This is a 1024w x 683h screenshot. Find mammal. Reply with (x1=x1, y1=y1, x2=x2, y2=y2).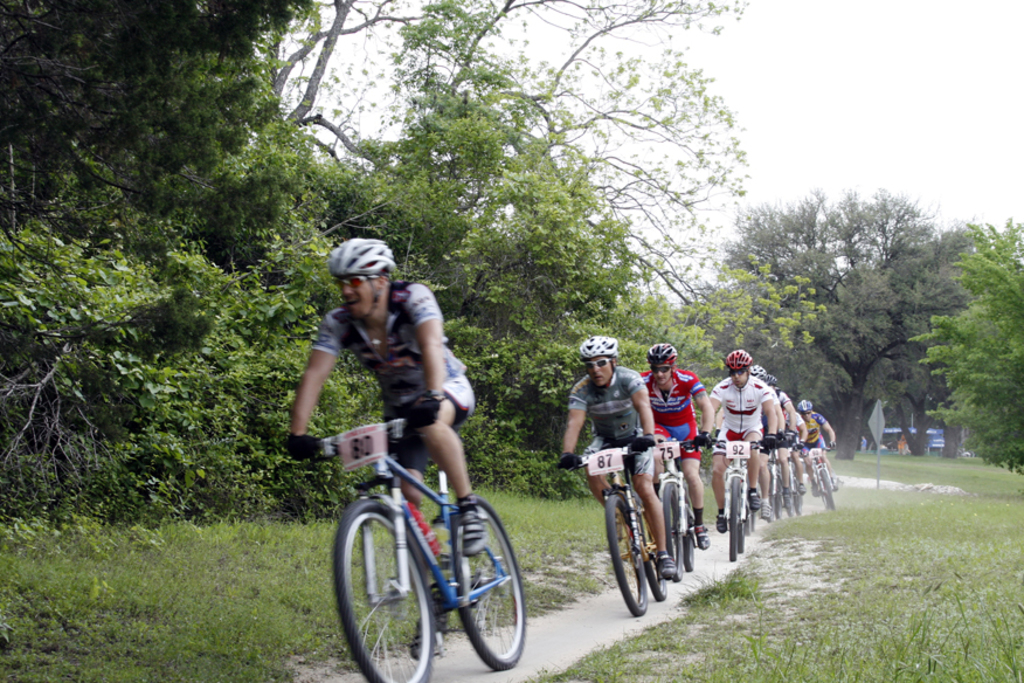
(x1=766, y1=374, x2=808, y2=481).
